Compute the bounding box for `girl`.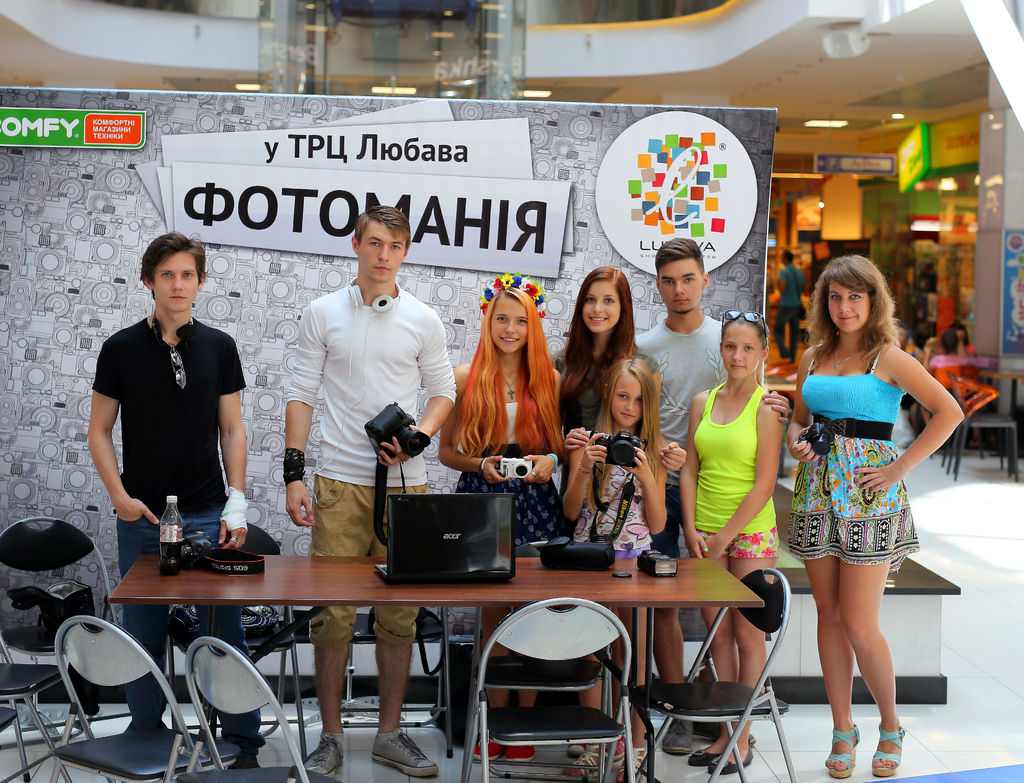
detection(783, 255, 965, 777).
